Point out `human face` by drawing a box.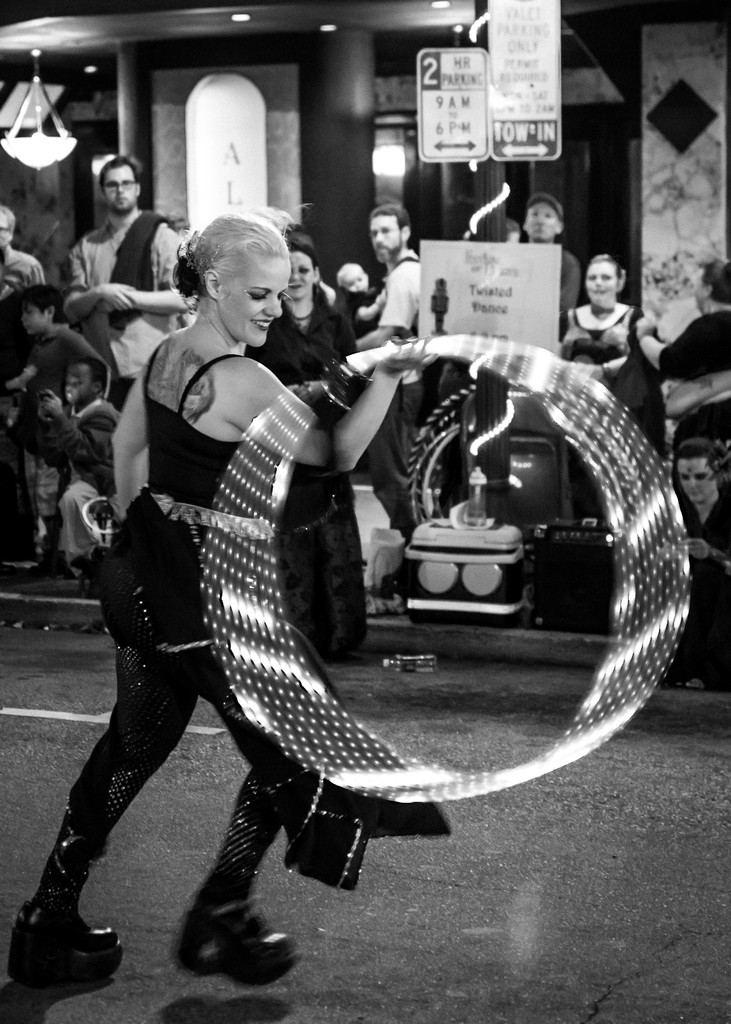
box=[288, 252, 312, 296].
